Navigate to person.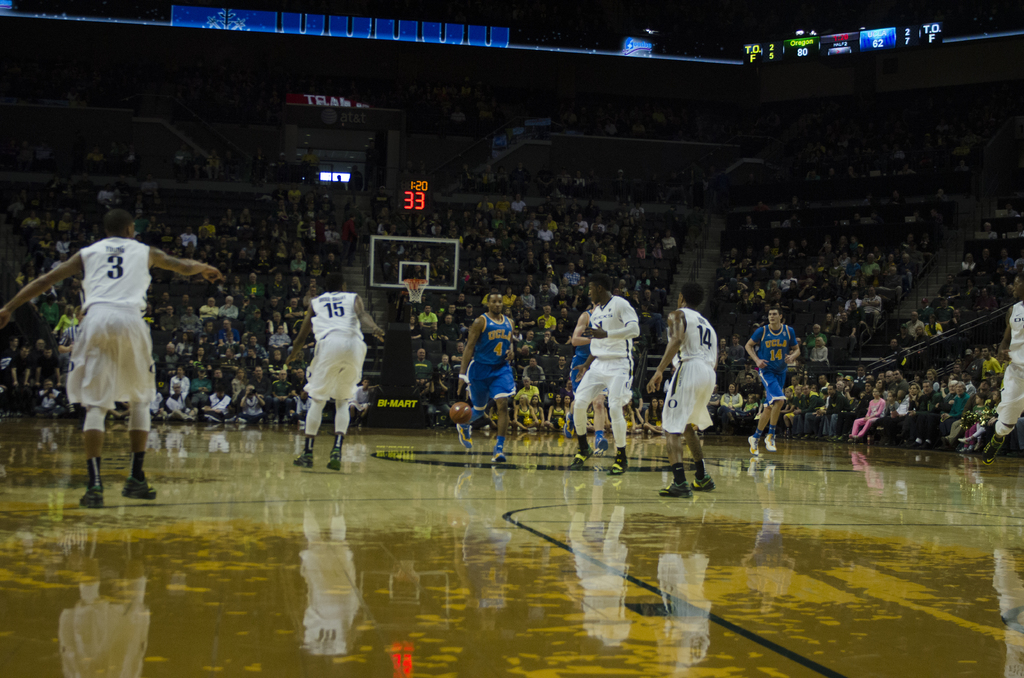
Navigation target: bbox=[11, 344, 32, 383].
